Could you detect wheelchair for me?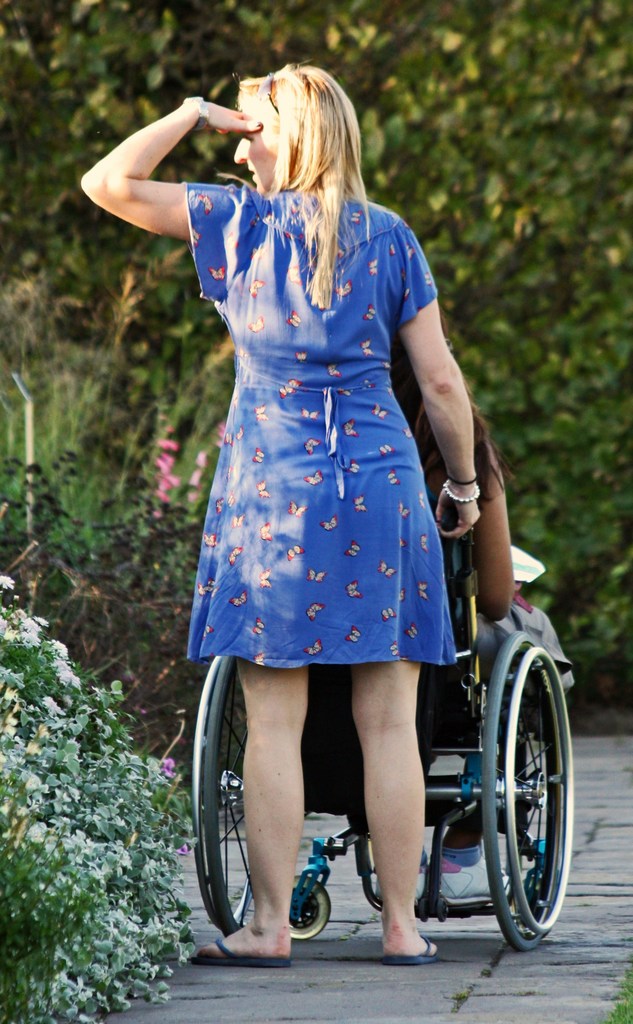
Detection result: locate(212, 514, 577, 965).
